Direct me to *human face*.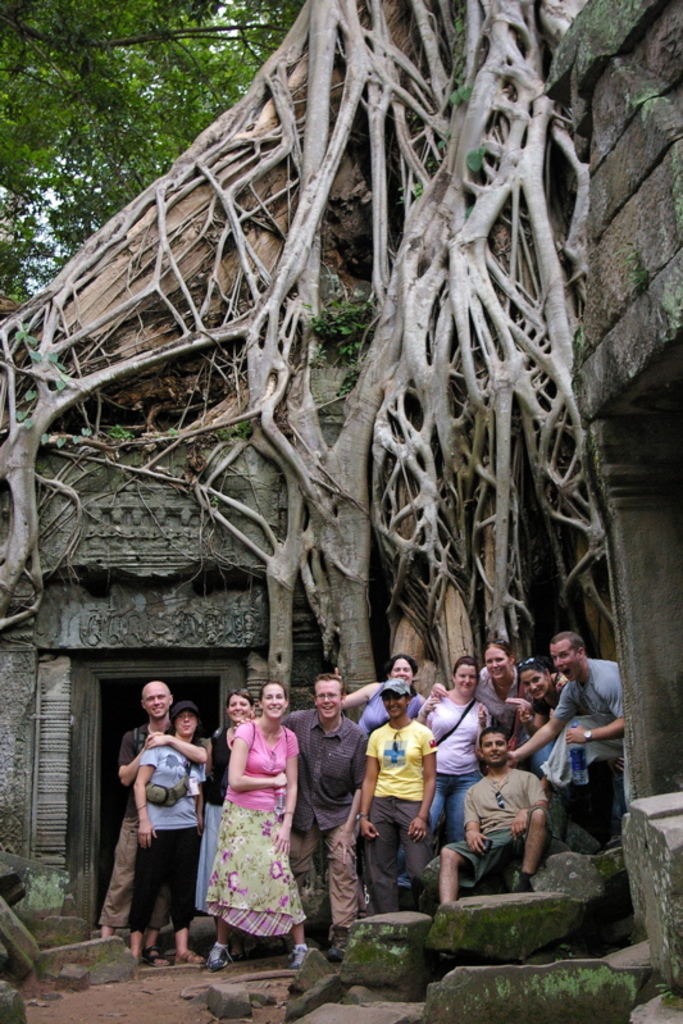
Direction: pyautogui.locateOnScreen(174, 710, 193, 733).
